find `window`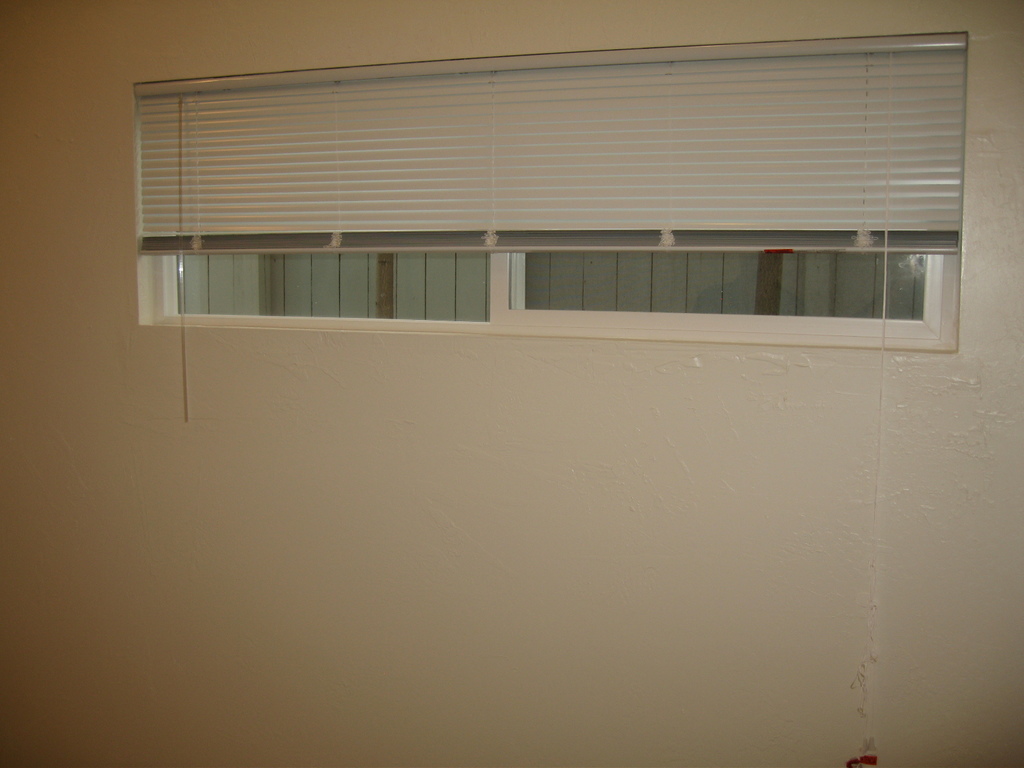
detection(138, 35, 963, 346)
